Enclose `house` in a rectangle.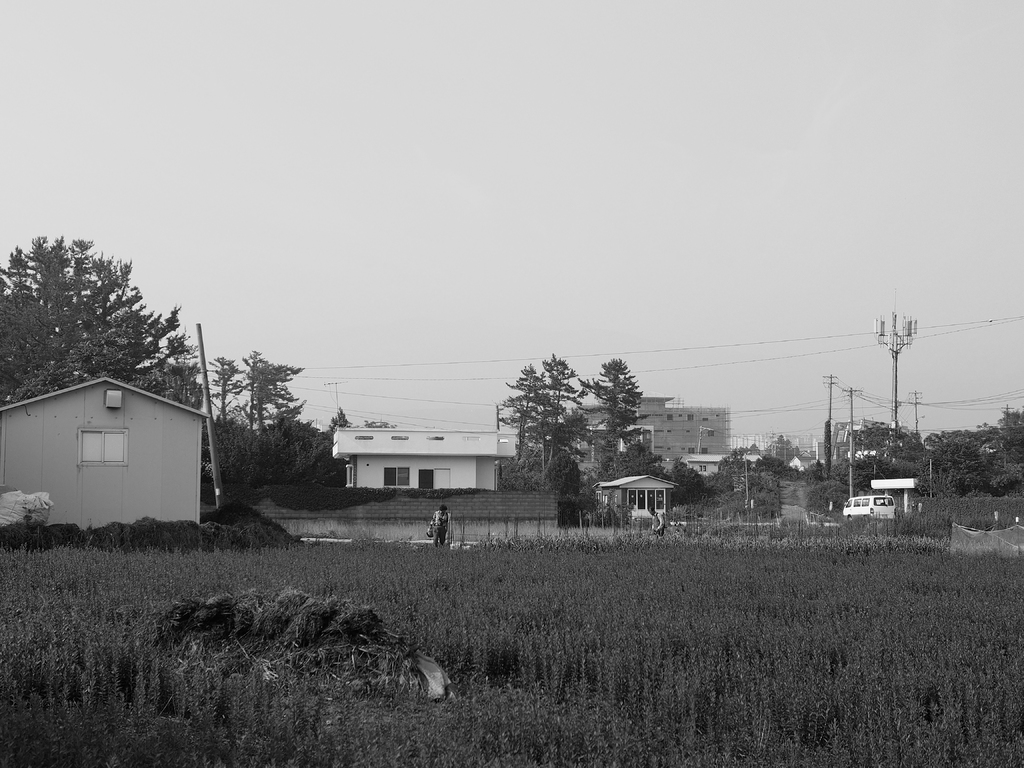
591:476:680:529.
